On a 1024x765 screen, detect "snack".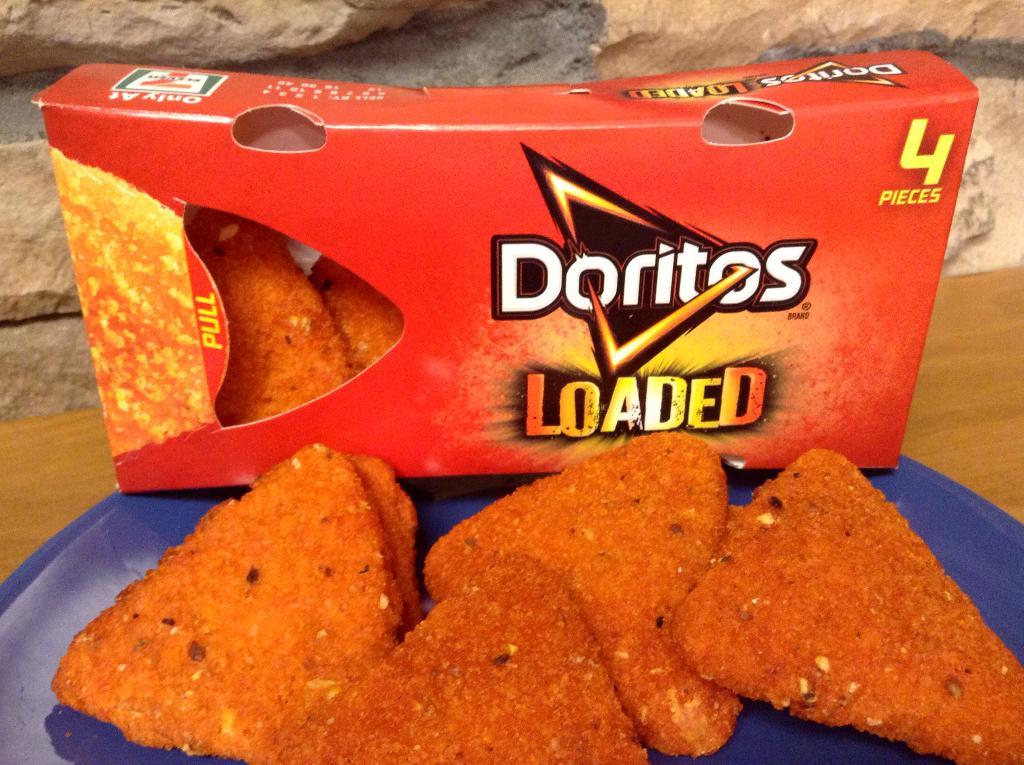
<box>420,426,747,756</box>.
